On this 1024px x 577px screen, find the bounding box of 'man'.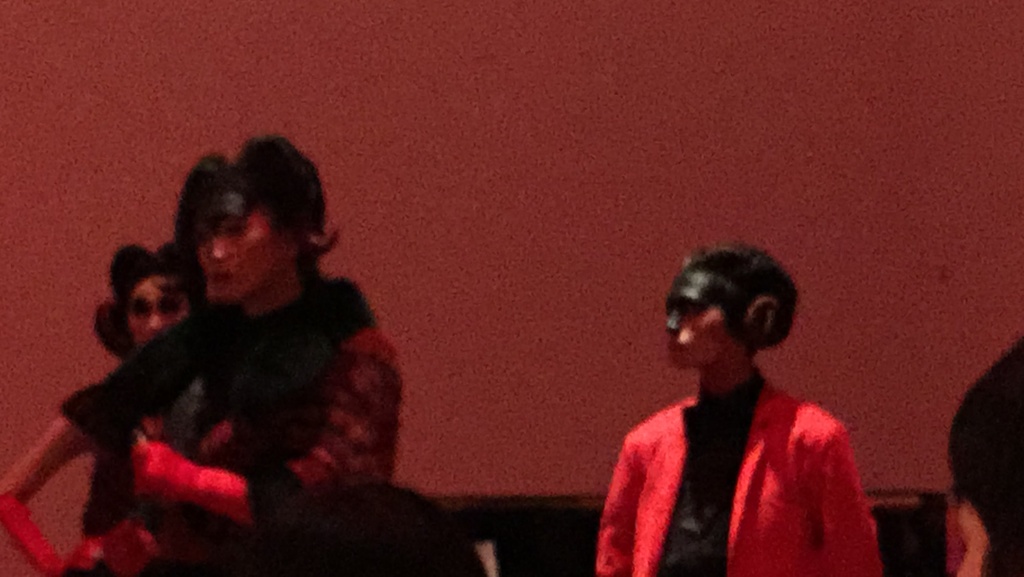
Bounding box: 588, 230, 881, 573.
